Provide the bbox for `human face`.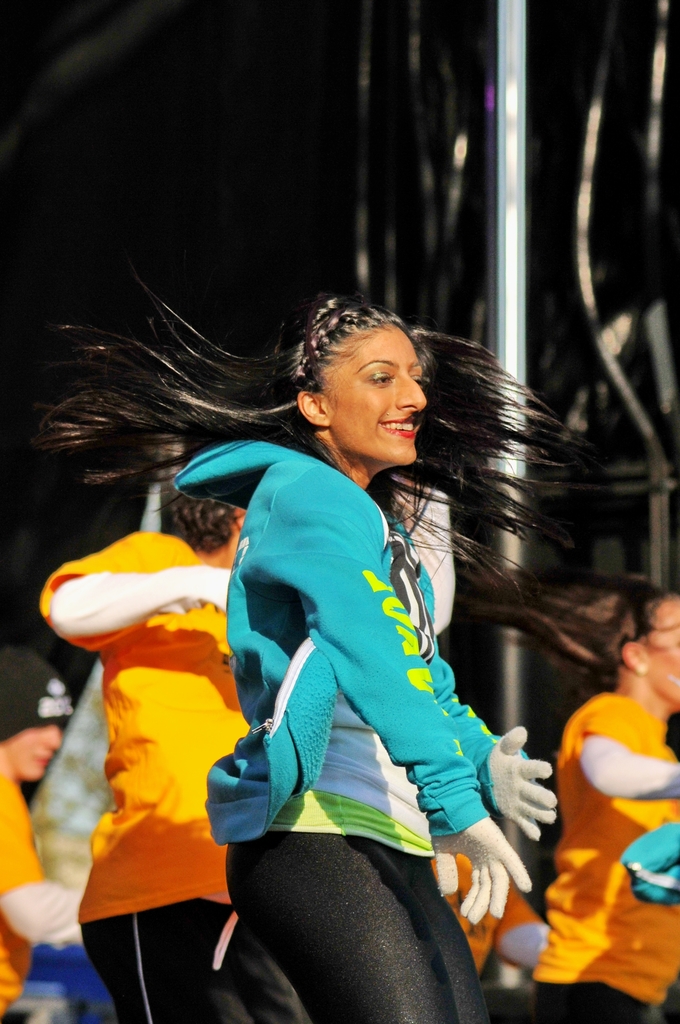
11,724,61,776.
